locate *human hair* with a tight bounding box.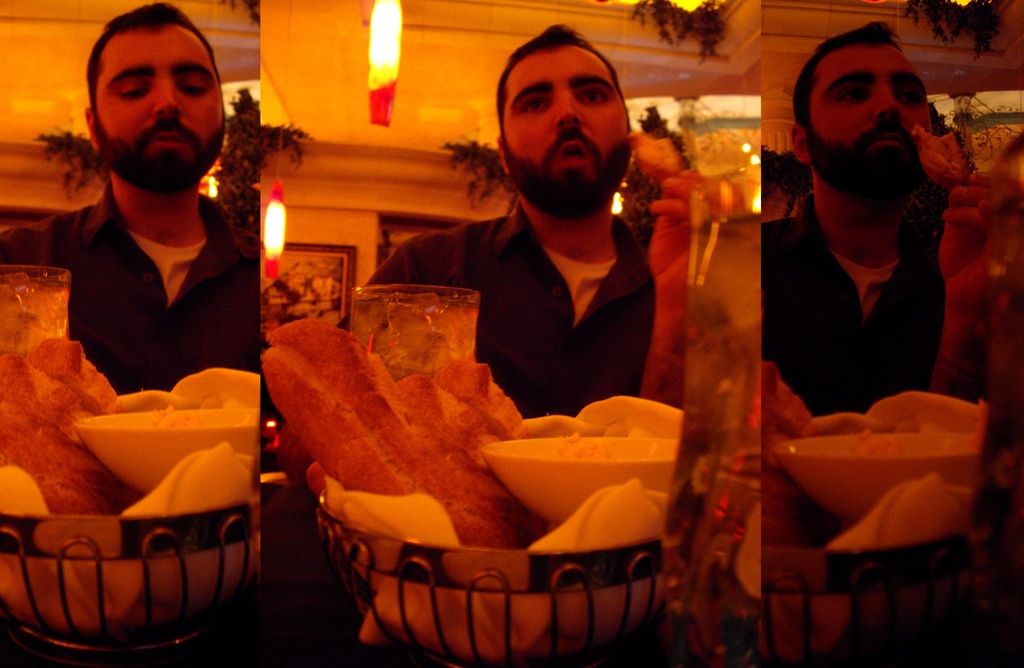
left=88, top=3, right=224, bottom=108.
